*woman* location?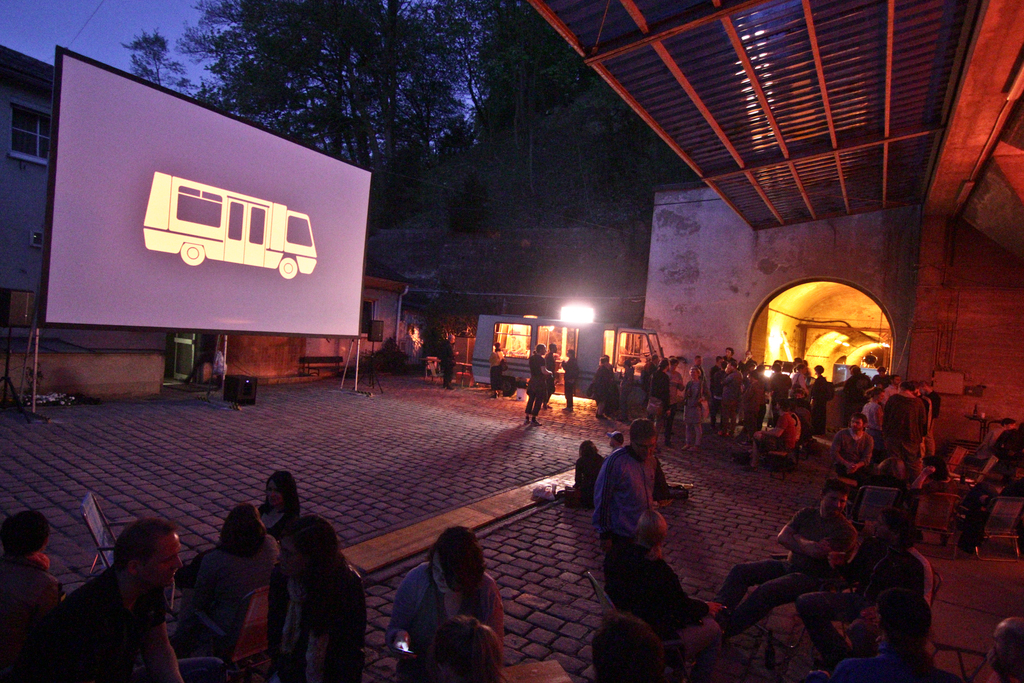
left=180, top=501, right=282, bottom=654
